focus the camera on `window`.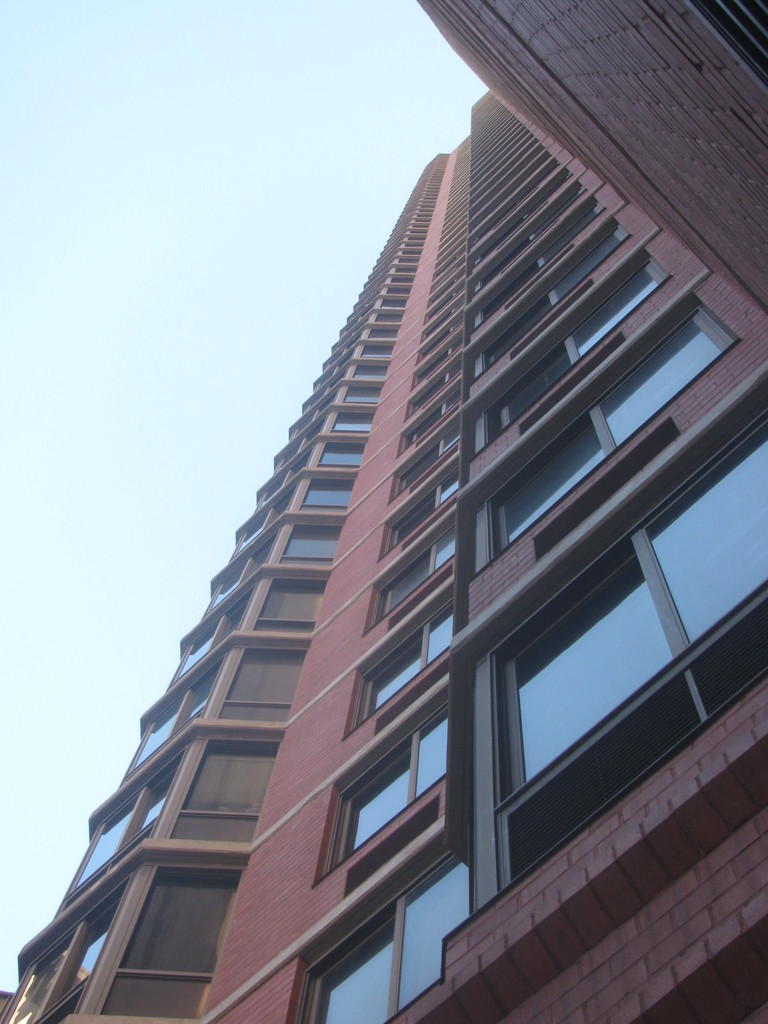
Focus region: 343:382:387:420.
